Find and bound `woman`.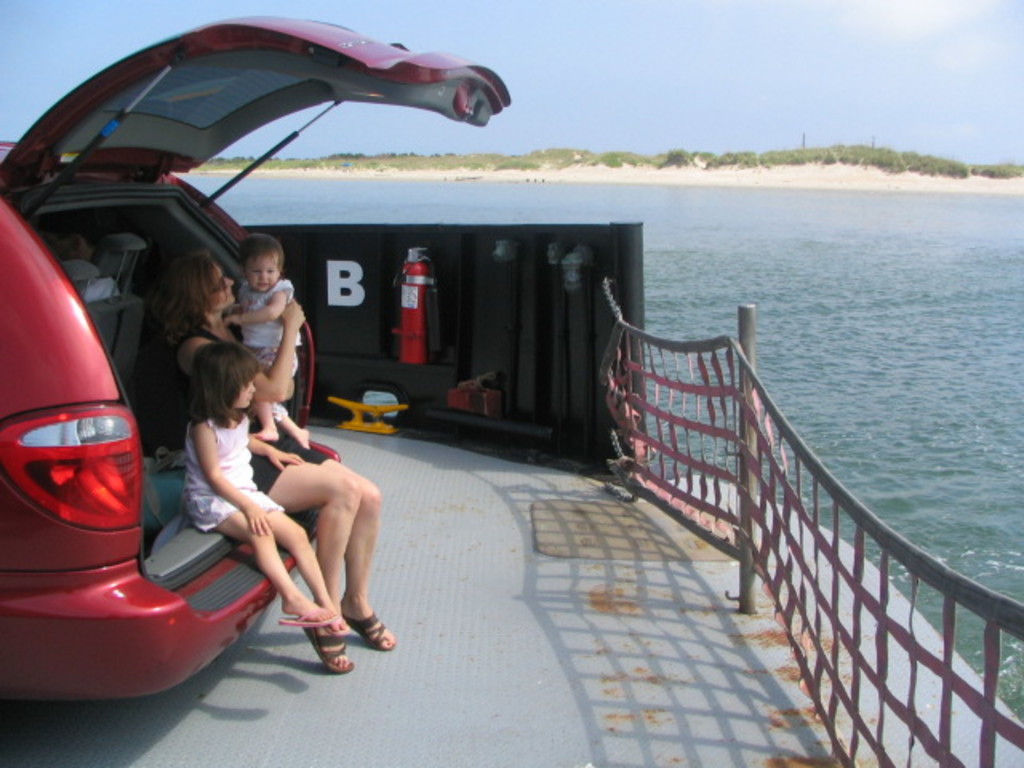
Bound: <bbox>152, 243, 395, 672</bbox>.
